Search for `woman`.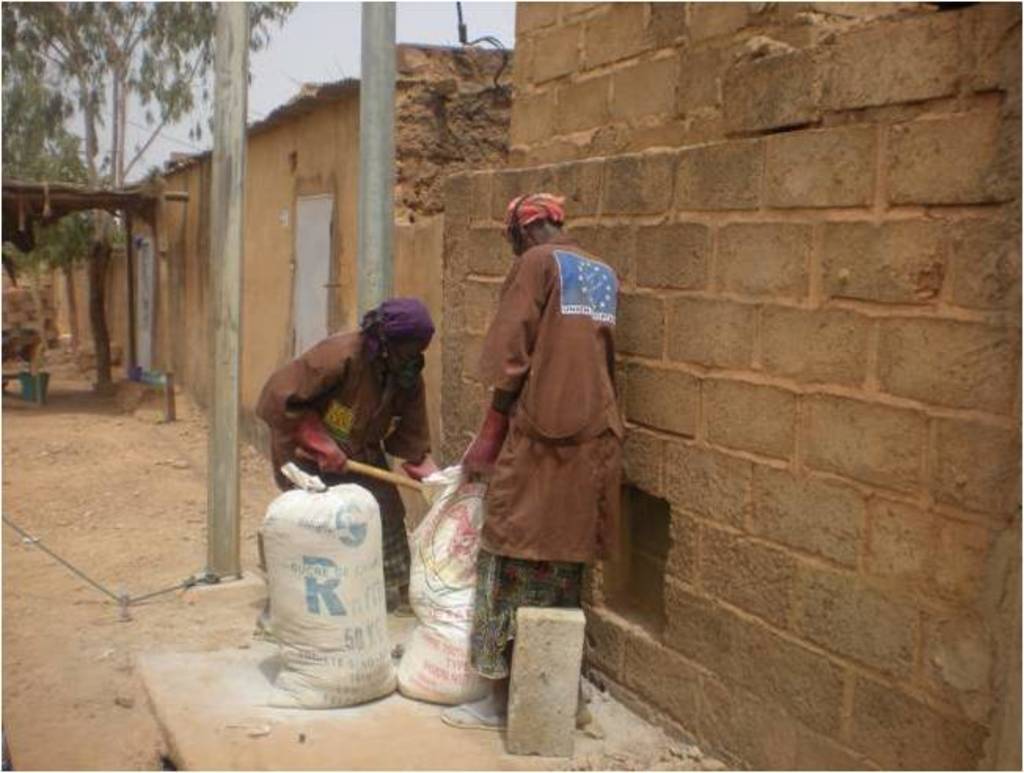
Found at bbox(239, 270, 451, 649).
